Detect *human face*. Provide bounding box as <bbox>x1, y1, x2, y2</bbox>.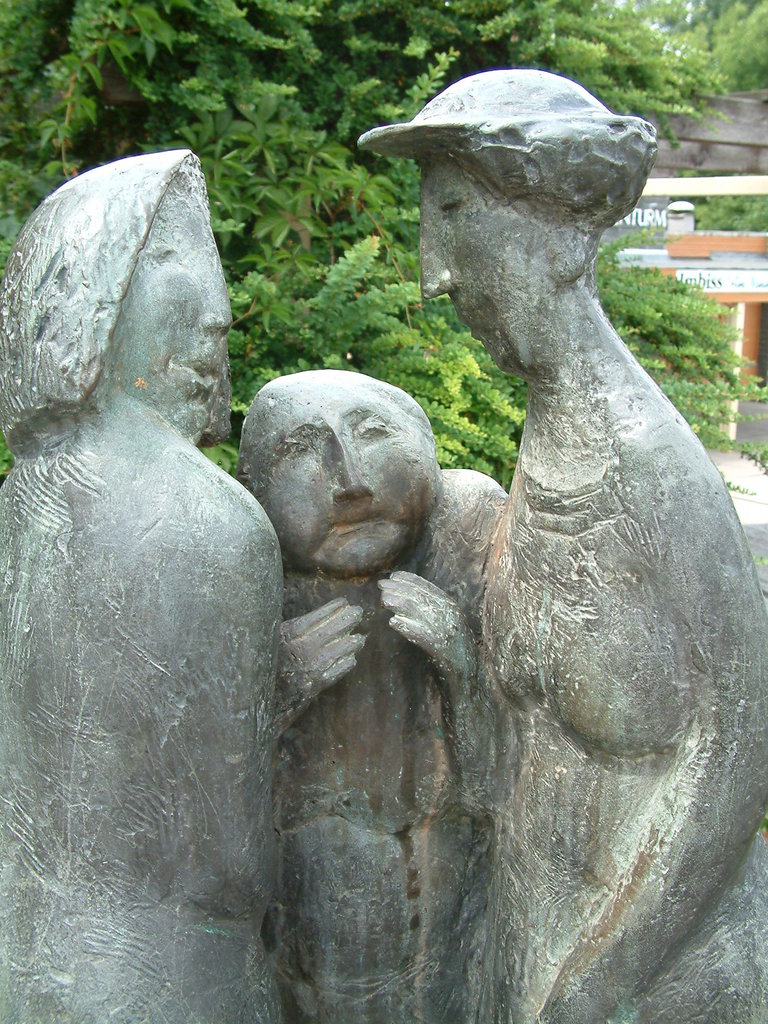
<bbox>242, 370, 441, 573</bbox>.
